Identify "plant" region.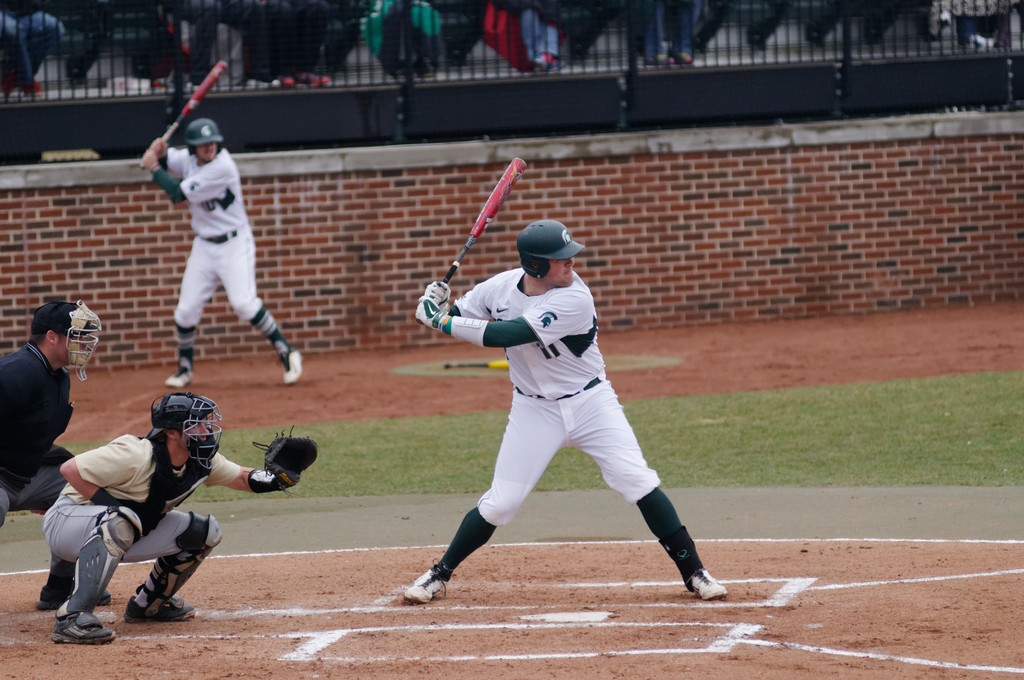
Region: bbox=(61, 440, 111, 457).
